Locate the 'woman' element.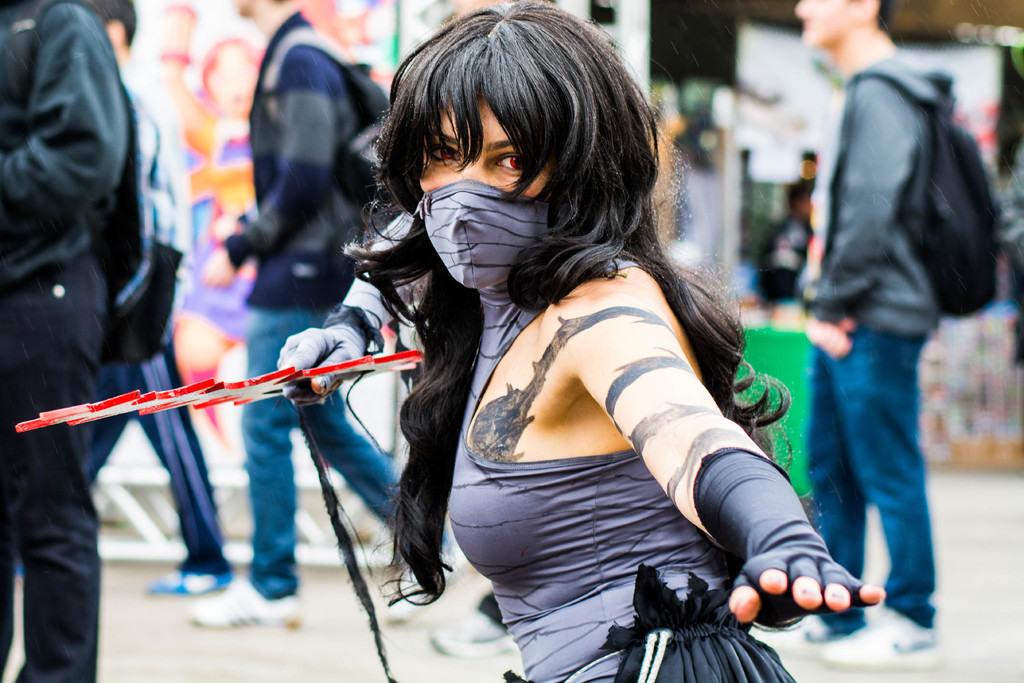
Element bbox: Rect(178, 37, 833, 659).
